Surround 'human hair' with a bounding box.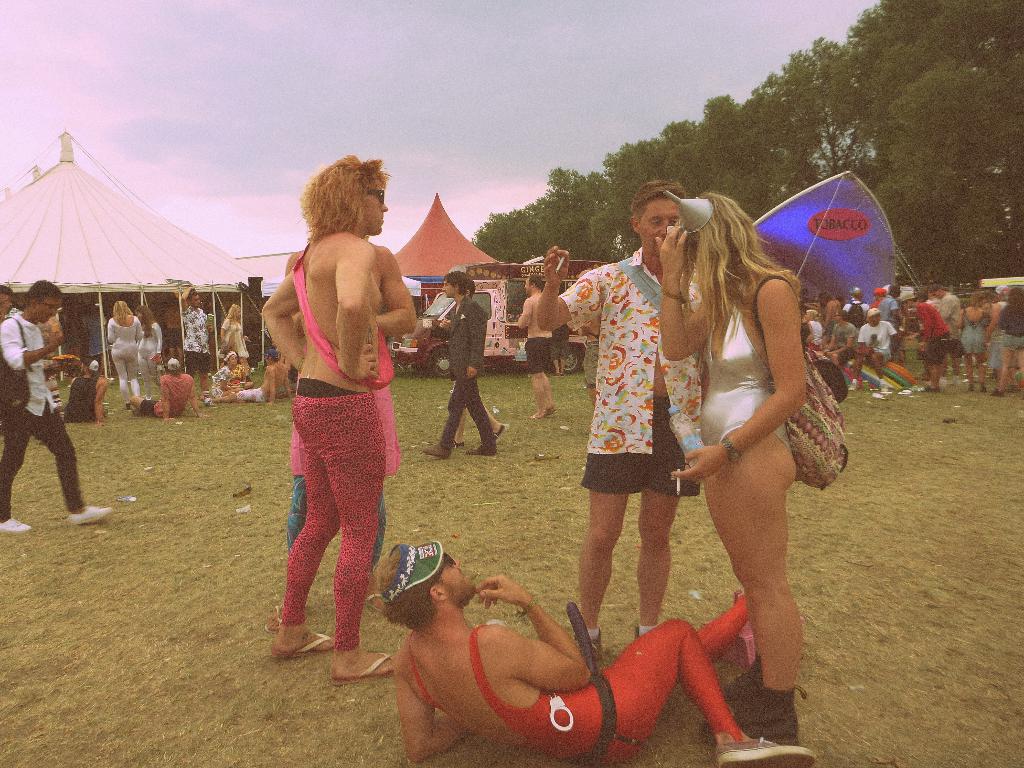
[x1=440, y1=269, x2=467, y2=298].
